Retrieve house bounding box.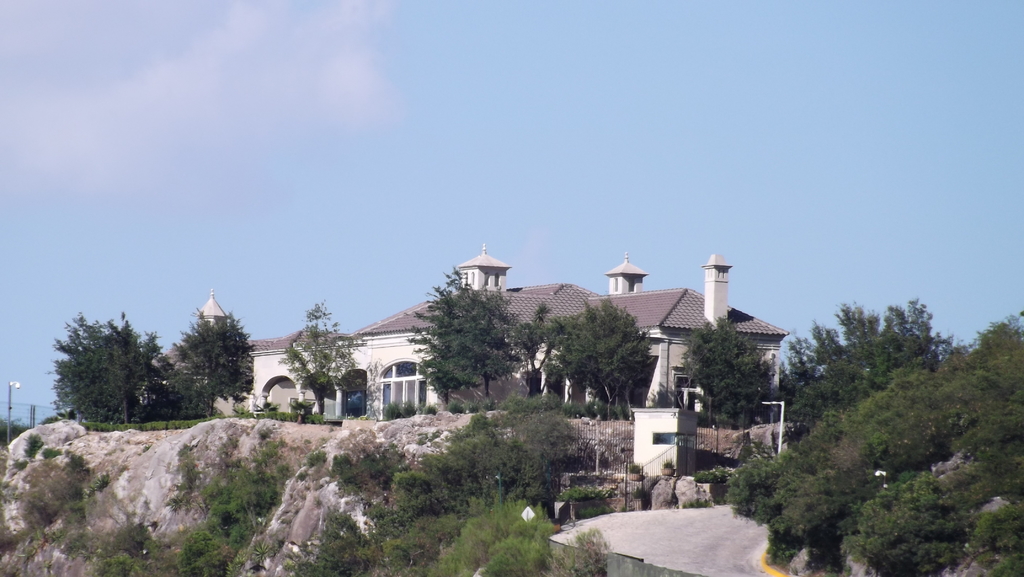
Bounding box: crop(143, 247, 787, 426).
